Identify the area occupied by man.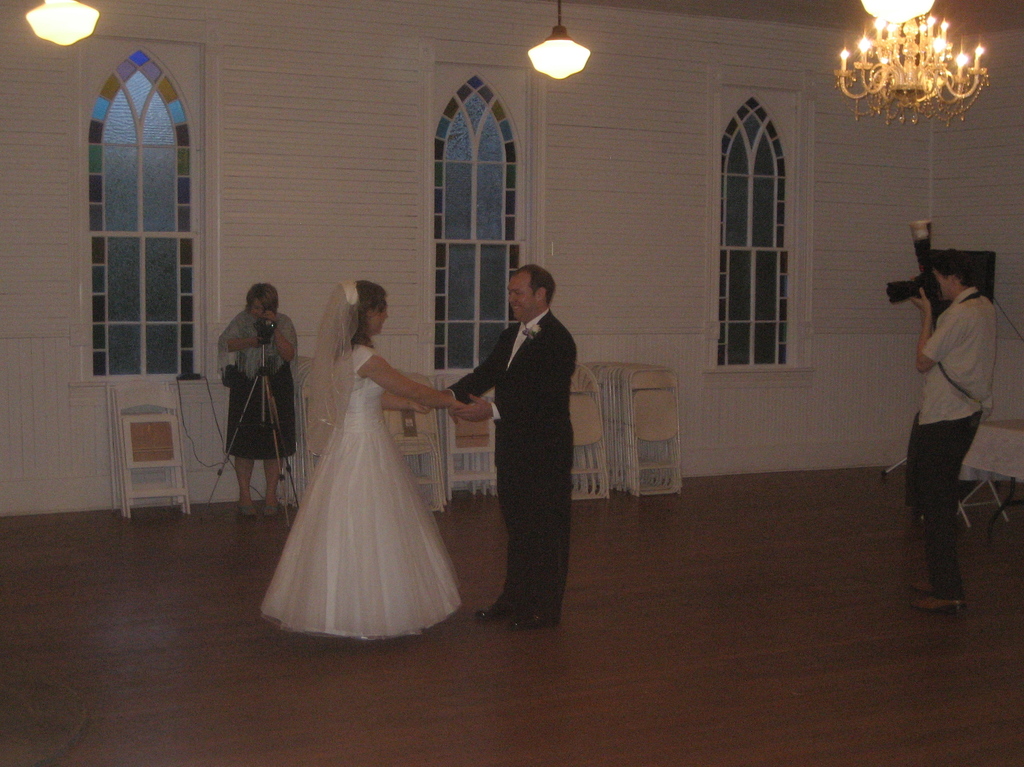
Area: box(424, 259, 577, 643).
